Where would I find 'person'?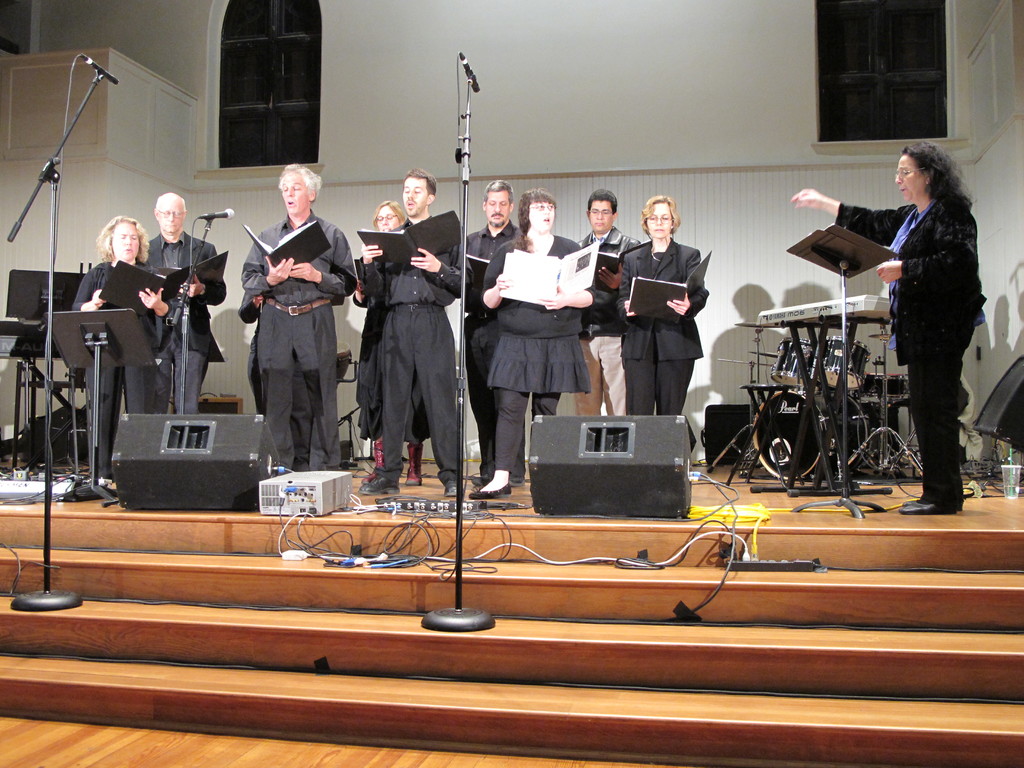
At l=237, t=291, r=316, b=470.
